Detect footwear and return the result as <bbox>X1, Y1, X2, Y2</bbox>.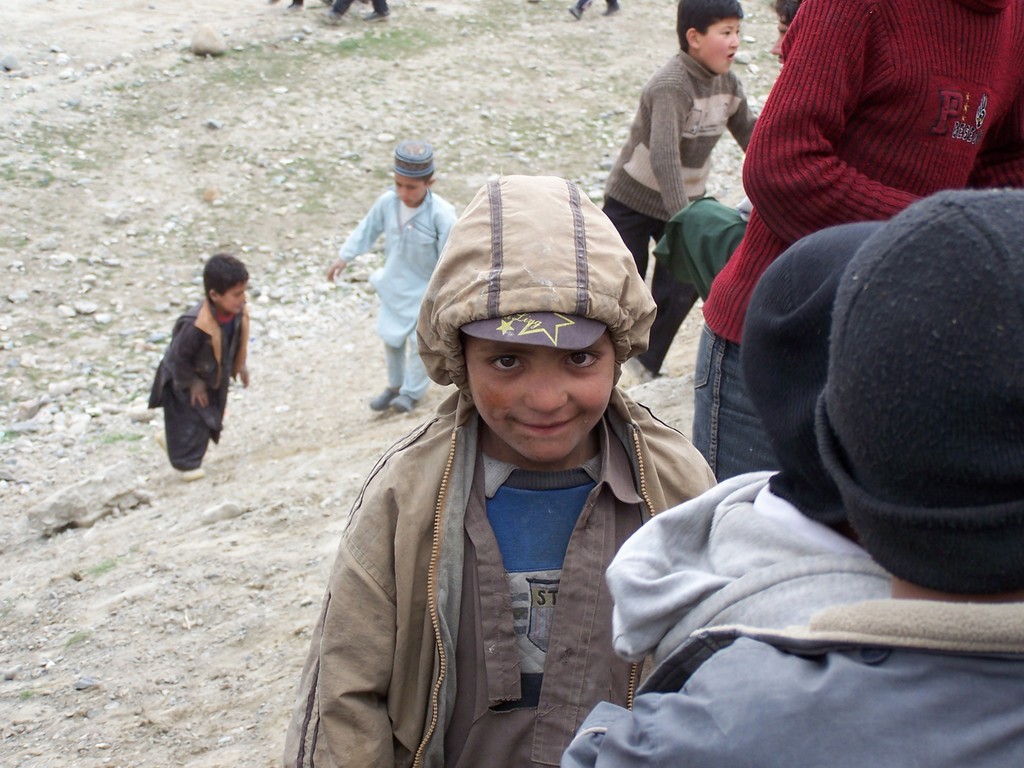
<bbox>391, 389, 423, 415</bbox>.
